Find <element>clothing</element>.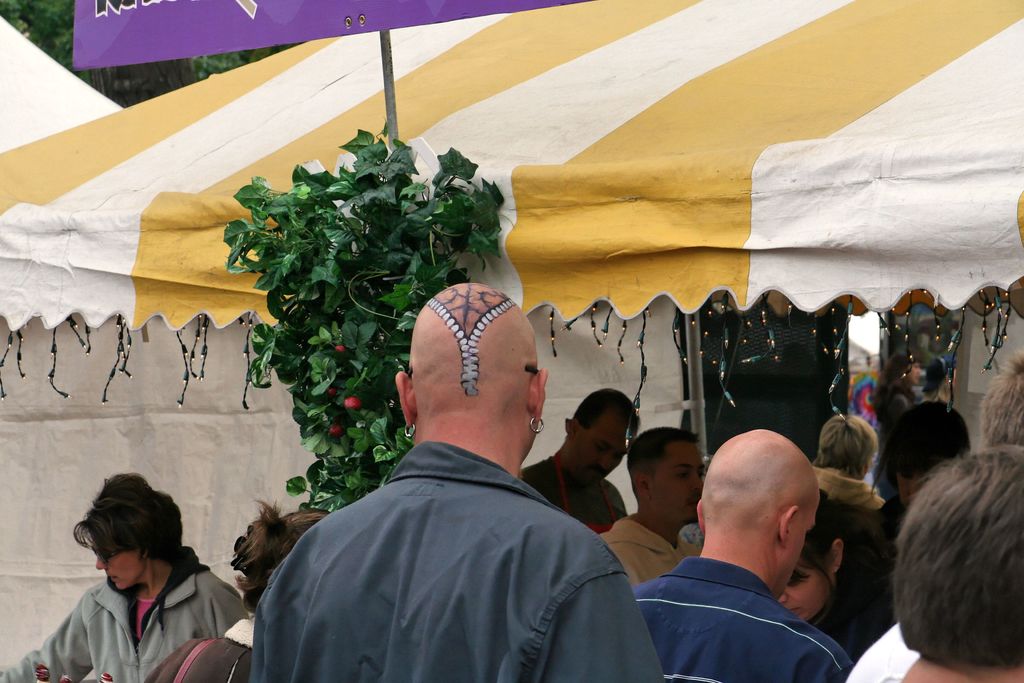
<box>588,508,700,592</box>.
